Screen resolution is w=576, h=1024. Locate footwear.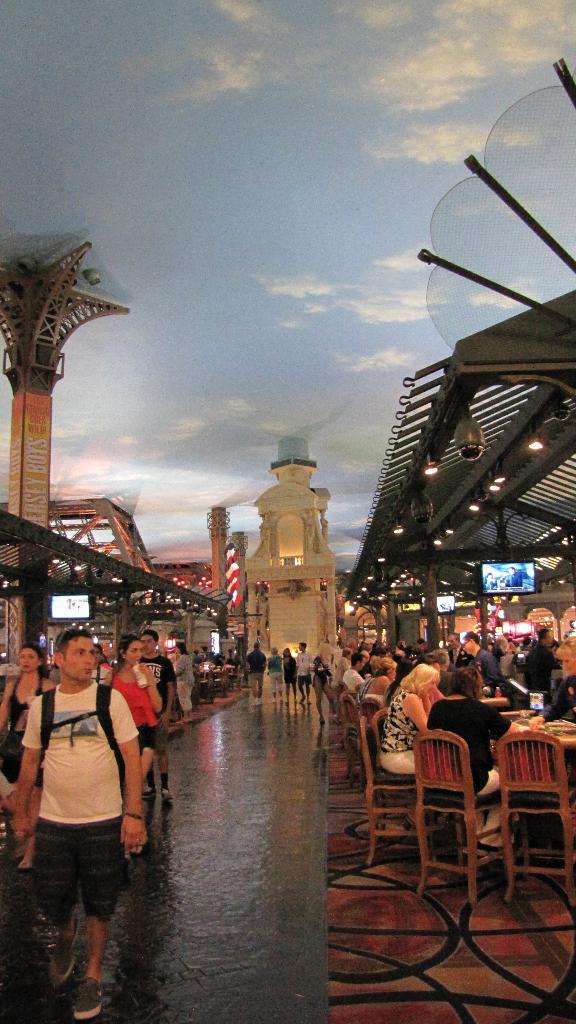
x1=17, y1=854, x2=31, y2=870.
